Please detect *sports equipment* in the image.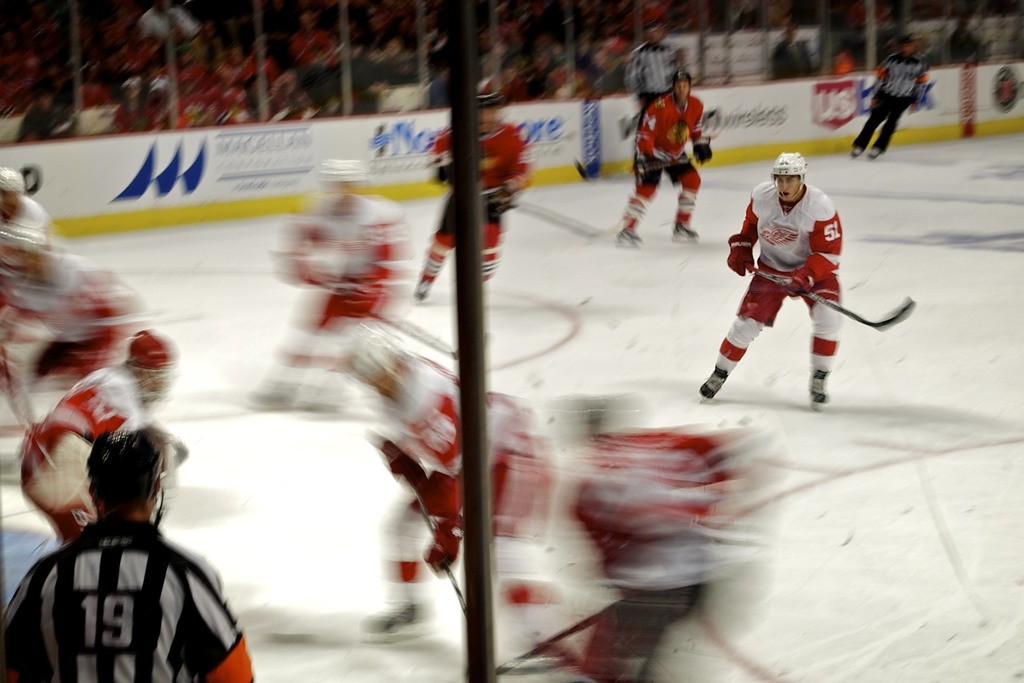
<box>747,271,916,330</box>.
